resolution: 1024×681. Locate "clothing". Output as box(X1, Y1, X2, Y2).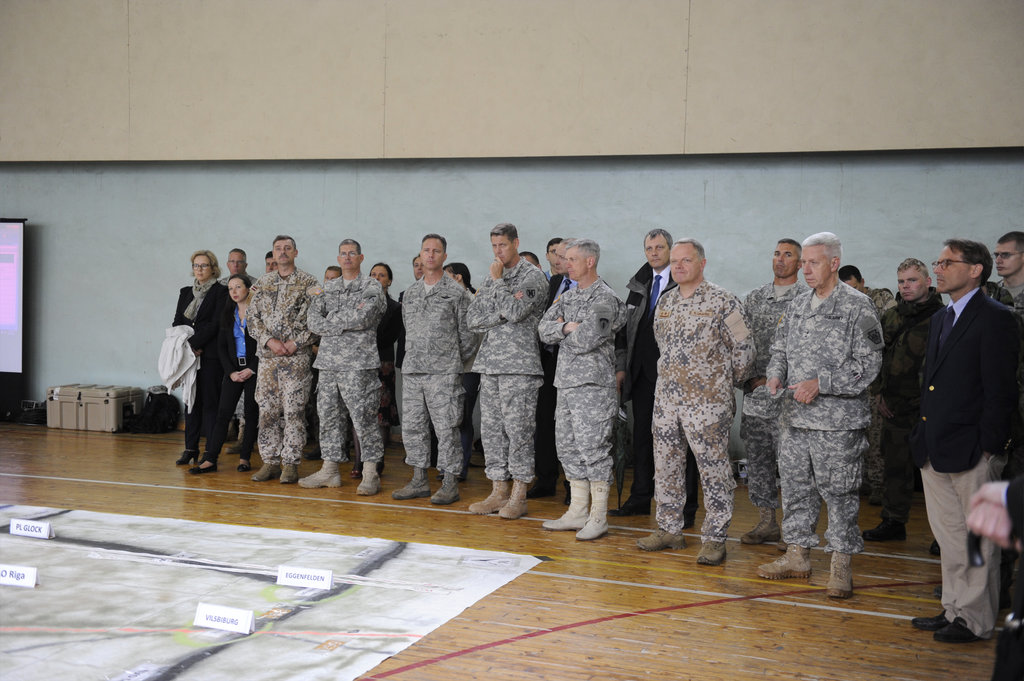
box(651, 277, 757, 546).
